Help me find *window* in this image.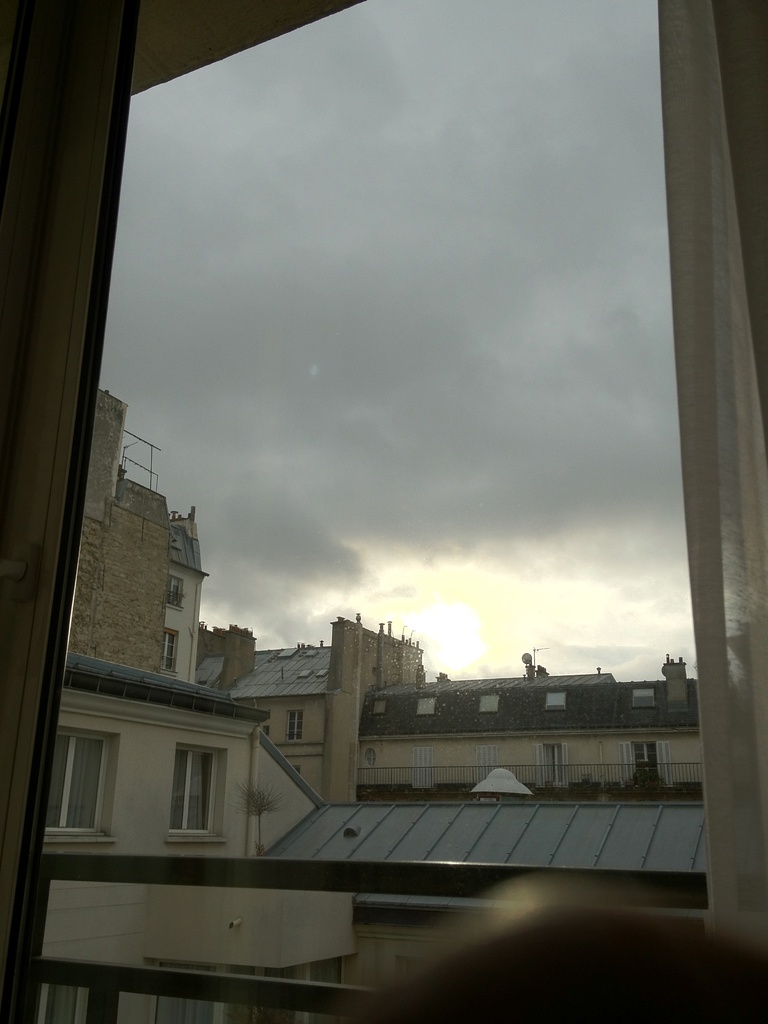
Found it: (x1=166, y1=742, x2=229, y2=844).
